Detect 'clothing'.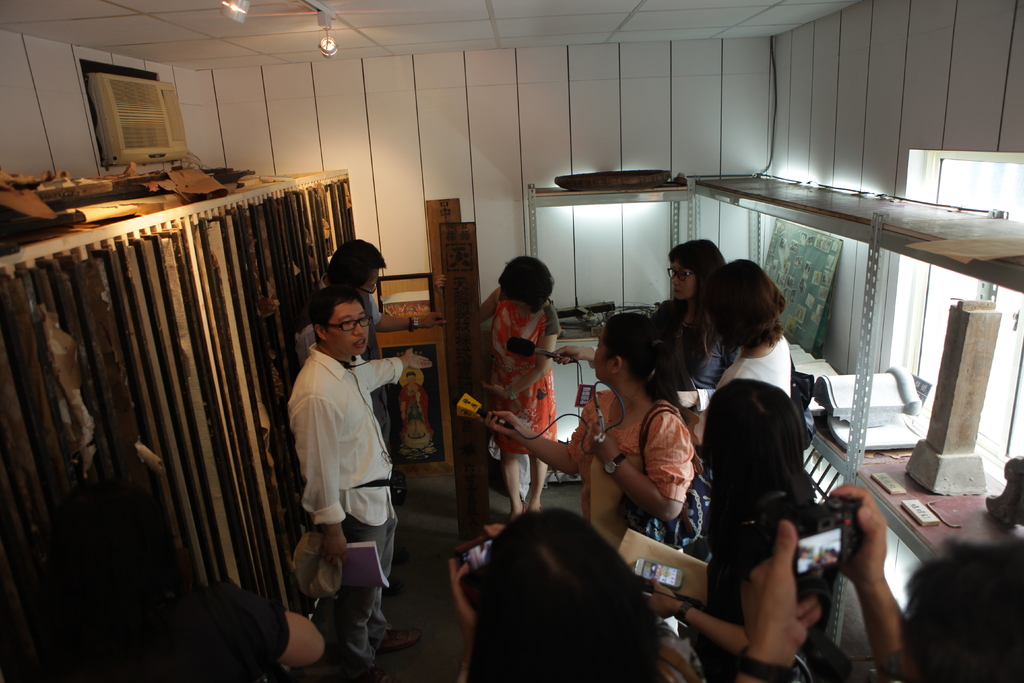
Detected at {"left": 102, "top": 575, "right": 285, "bottom": 682}.
